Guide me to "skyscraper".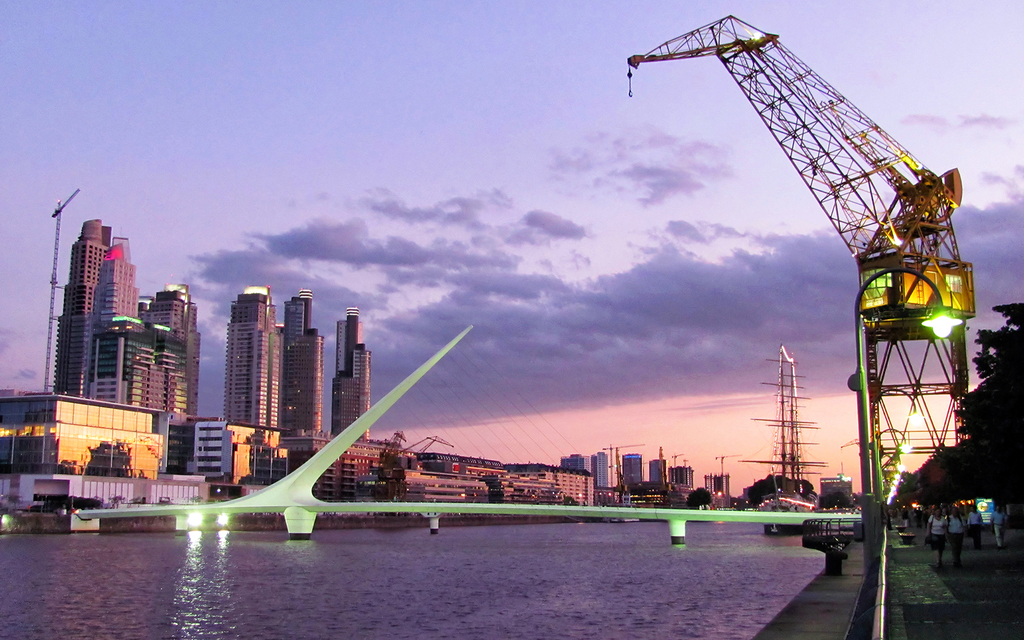
Guidance: {"x1": 287, "y1": 292, "x2": 321, "y2": 440}.
